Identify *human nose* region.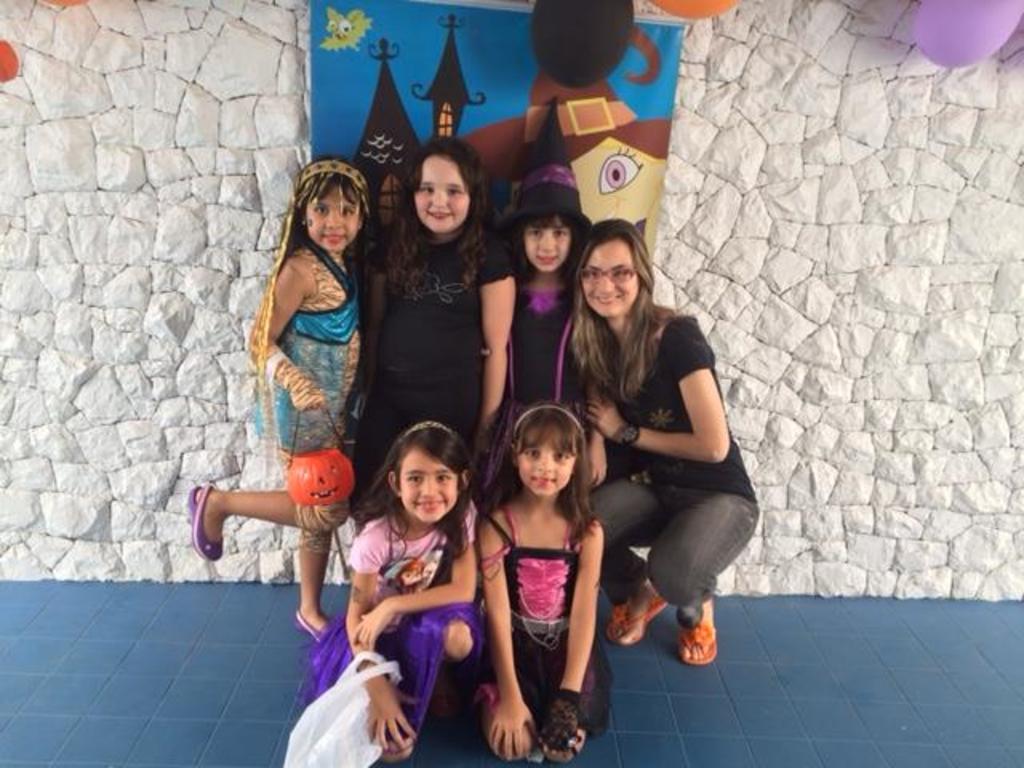
Region: pyautogui.locateOnScreen(533, 454, 554, 478).
